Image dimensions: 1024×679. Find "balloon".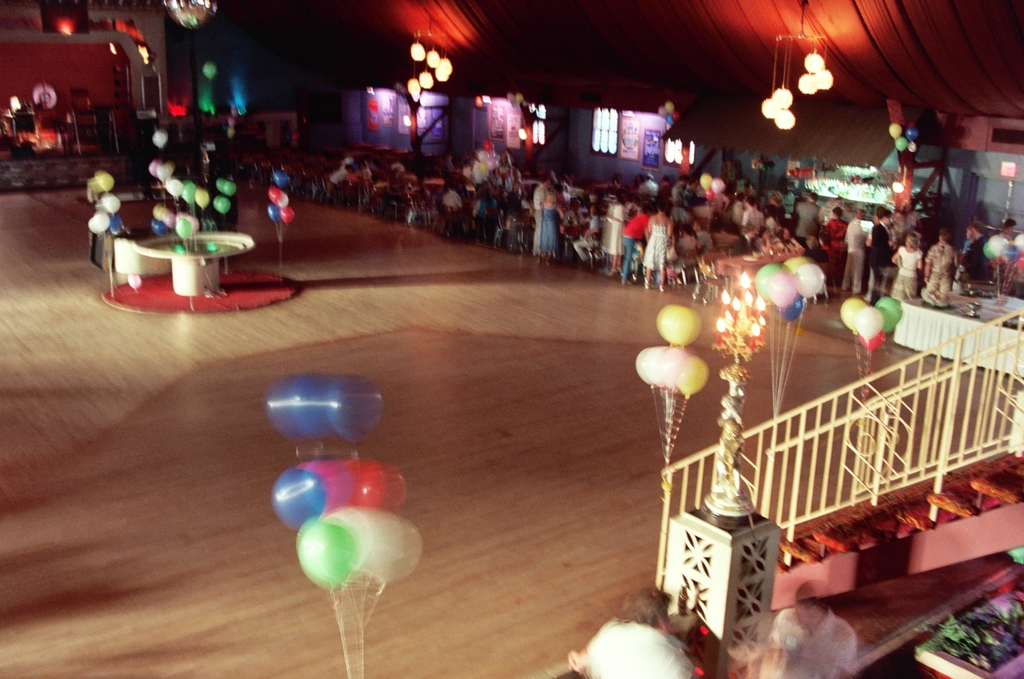
BBox(215, 177, 226, 193).
